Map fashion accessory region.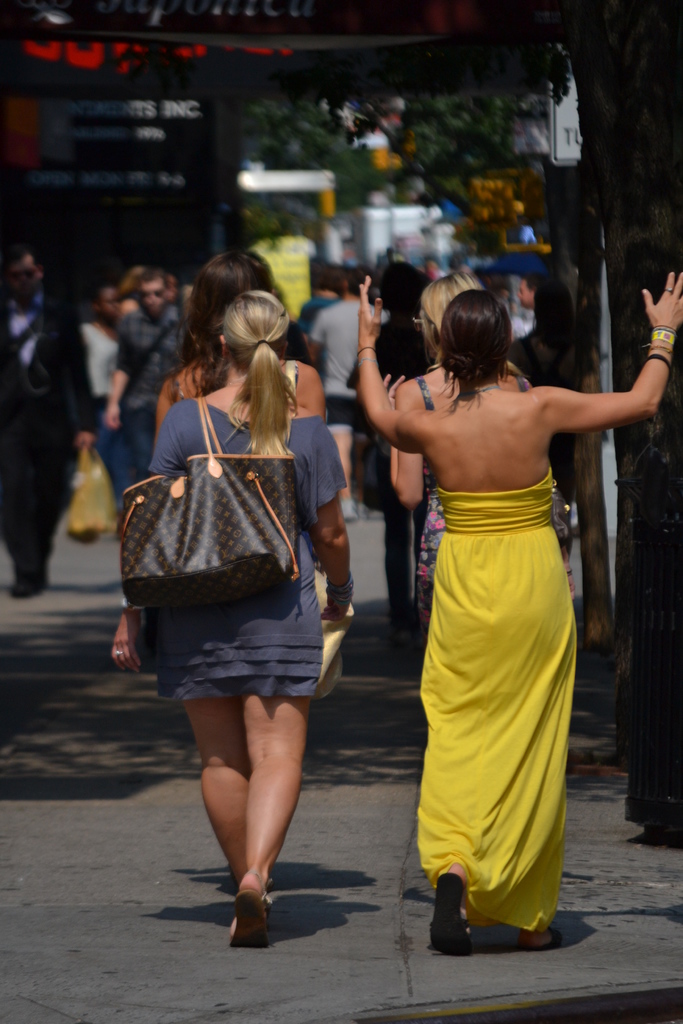
Mapped to box=[283, 358, 297, 399].
